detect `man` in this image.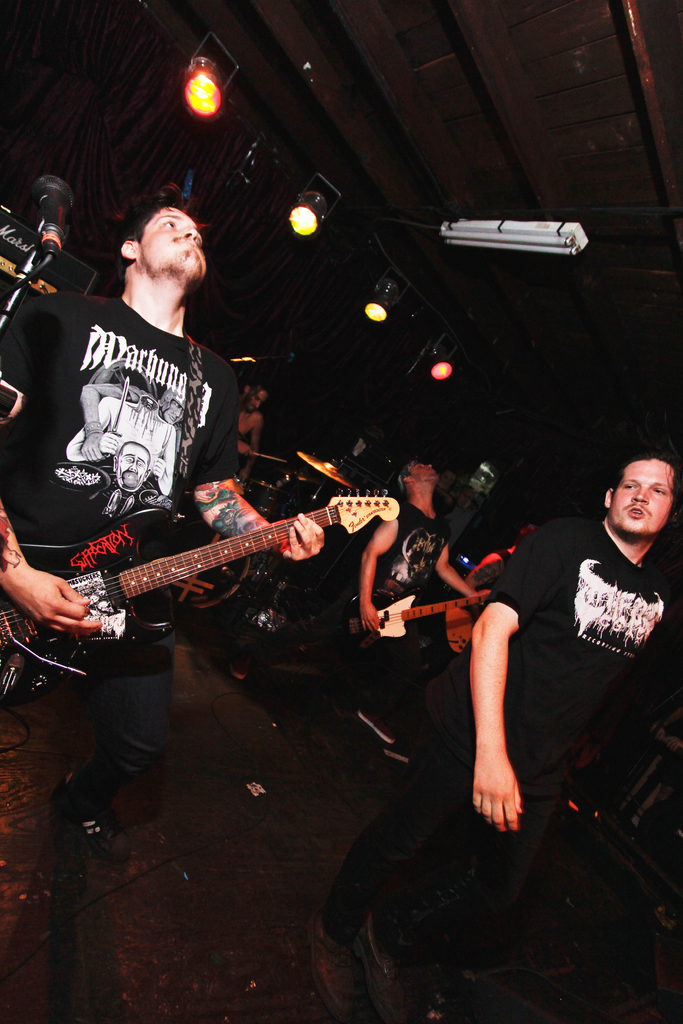
Detection: <bbox>0, 189, 331, 864</bbox>.
